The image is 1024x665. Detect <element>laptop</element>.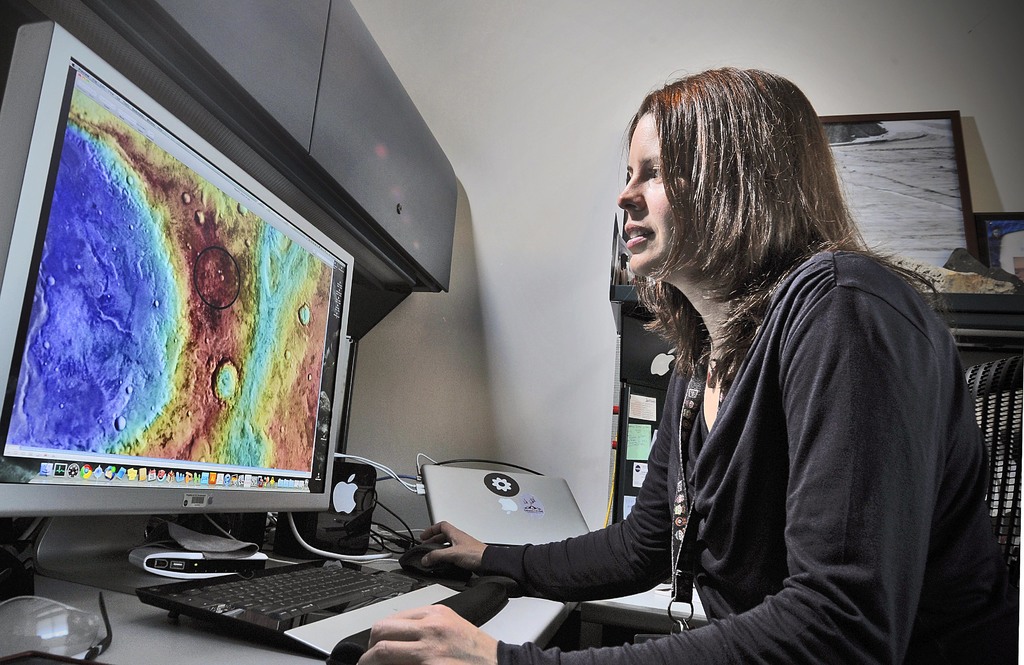
Detection: <box>417,464,590,532</box>.
